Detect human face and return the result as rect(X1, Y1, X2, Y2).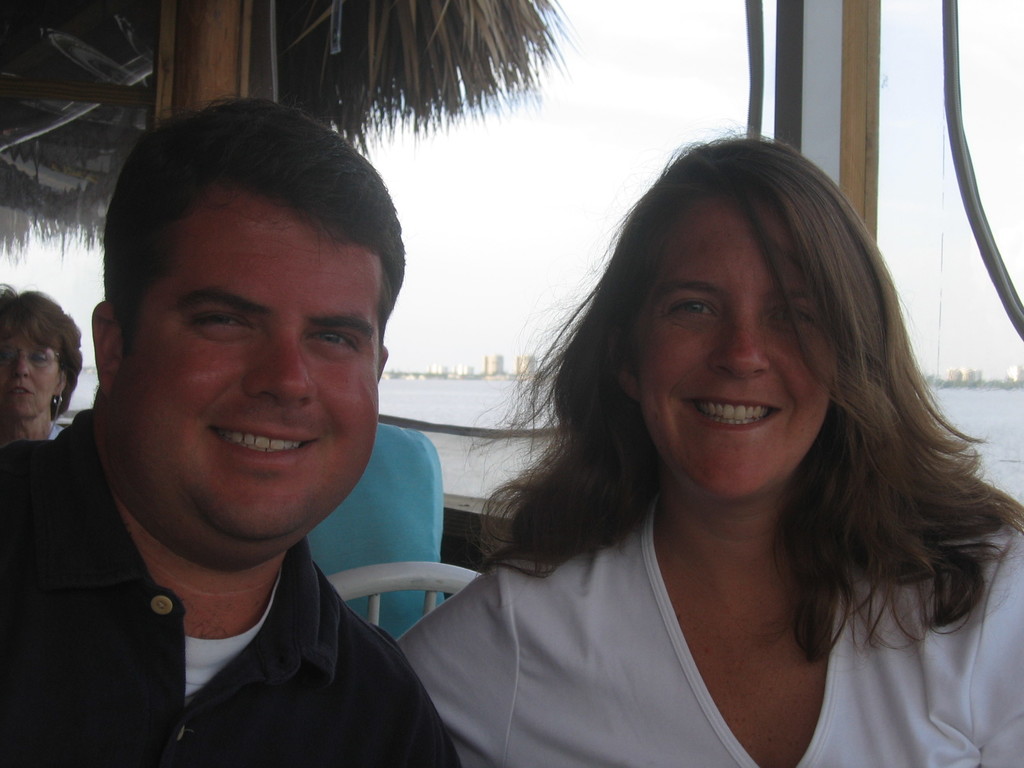
rect(632, 214, 837, 502).
